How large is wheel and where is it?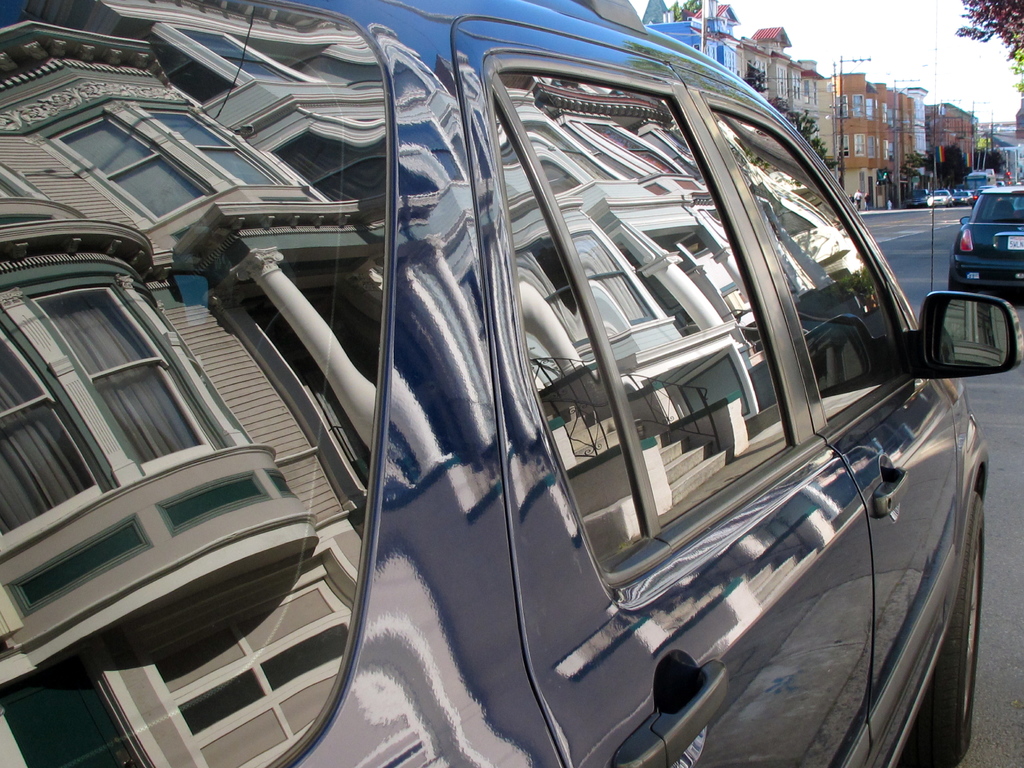
Bounding box: (x1=899, y1=491, x2=986, y2=767).
